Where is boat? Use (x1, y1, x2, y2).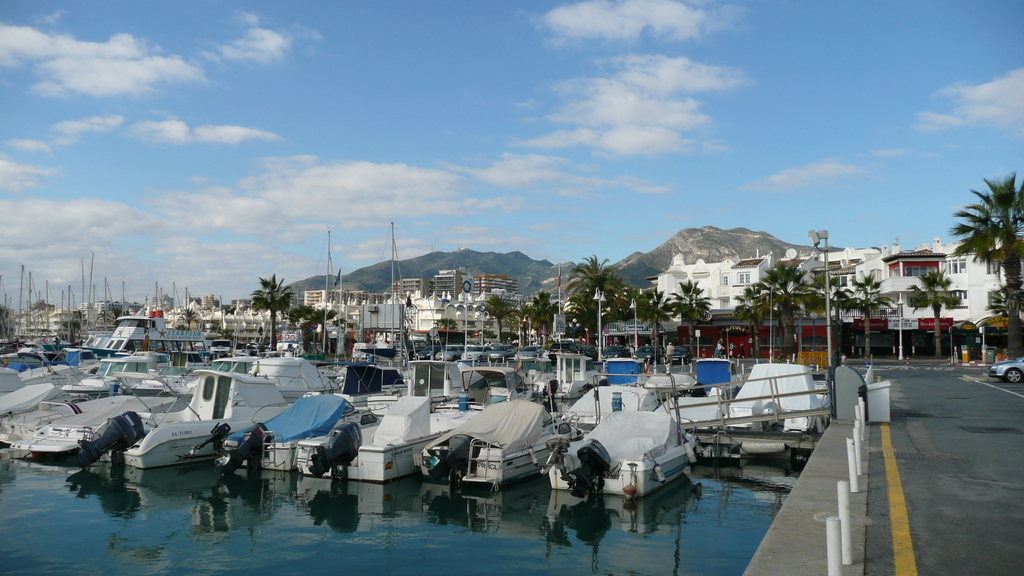
(0, 363, 54, 414).
